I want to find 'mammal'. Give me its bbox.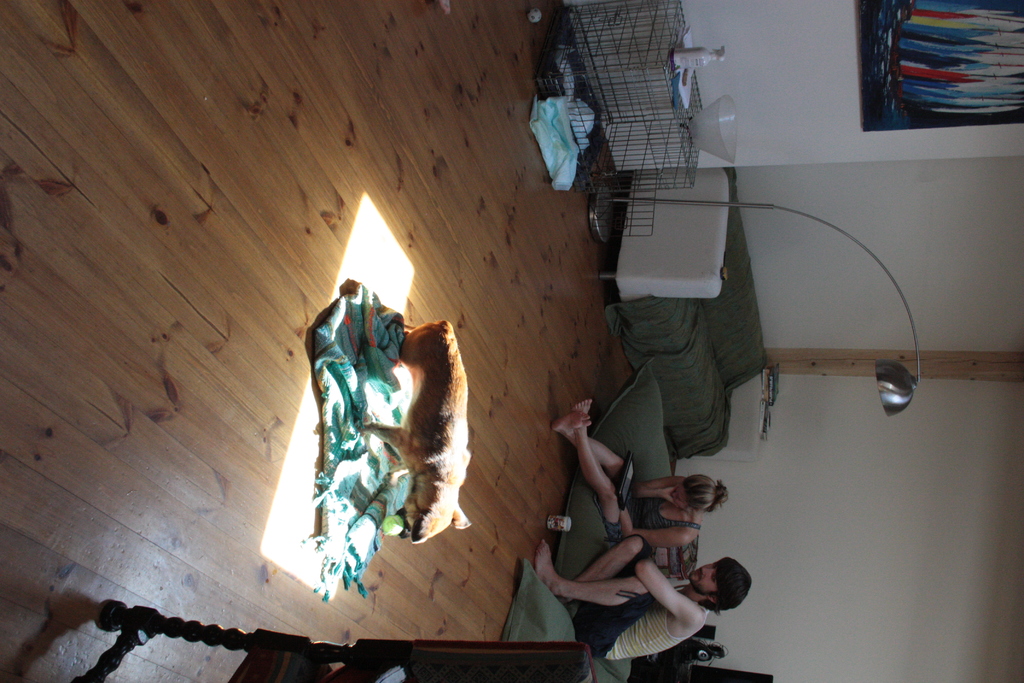
bbox=[550, 400, 730, 548].
